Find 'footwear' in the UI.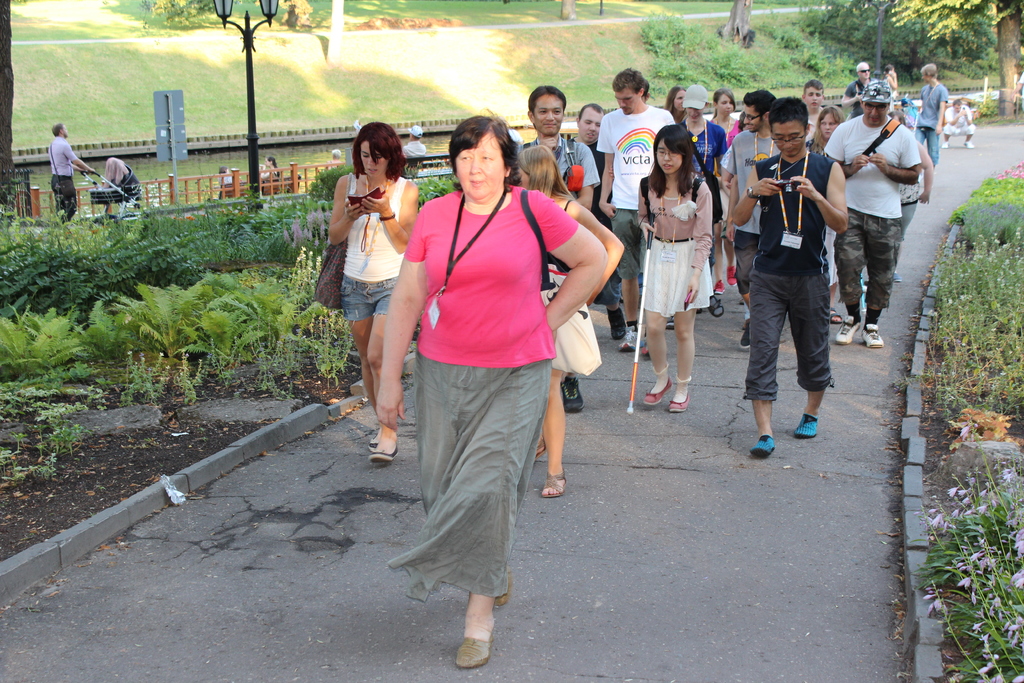
UI element at x1=960, y1=136, x2=976, y2=148.
